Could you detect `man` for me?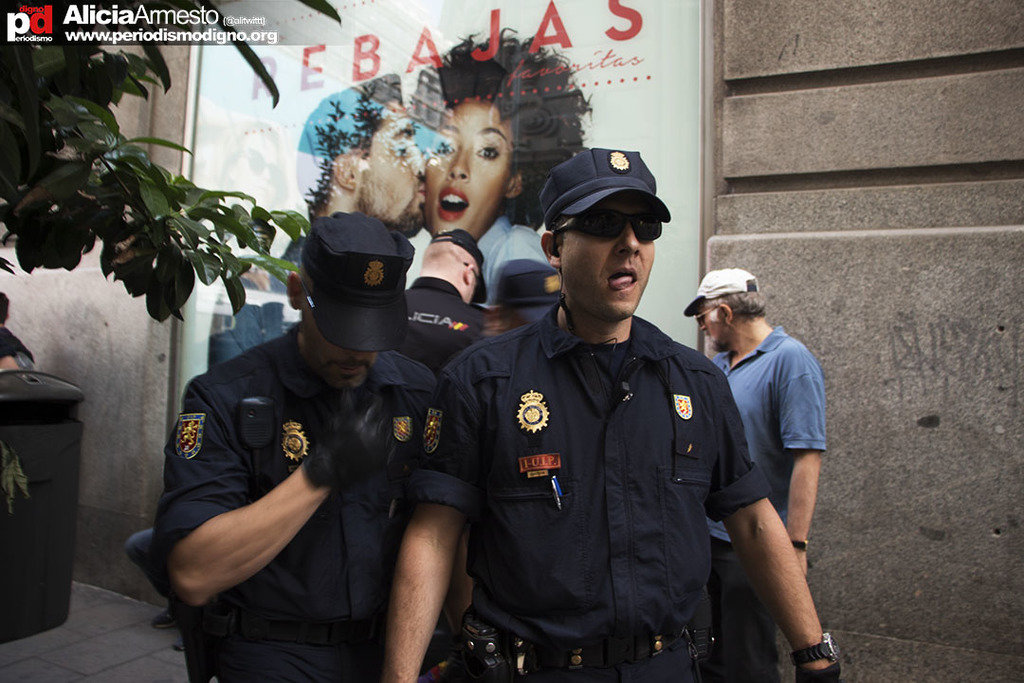
Detection result: {"left": 153, "top": 211, "right": 443, "bottom": 682}.
